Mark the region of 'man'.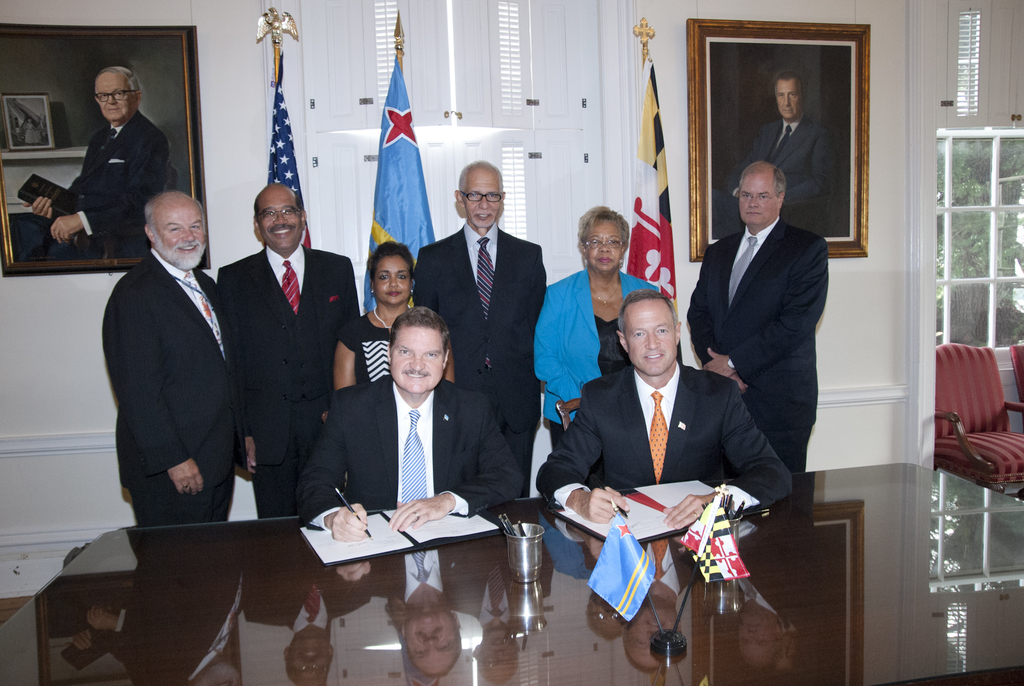
Region: x1=541 y1=291 x2=808 y2=522.
